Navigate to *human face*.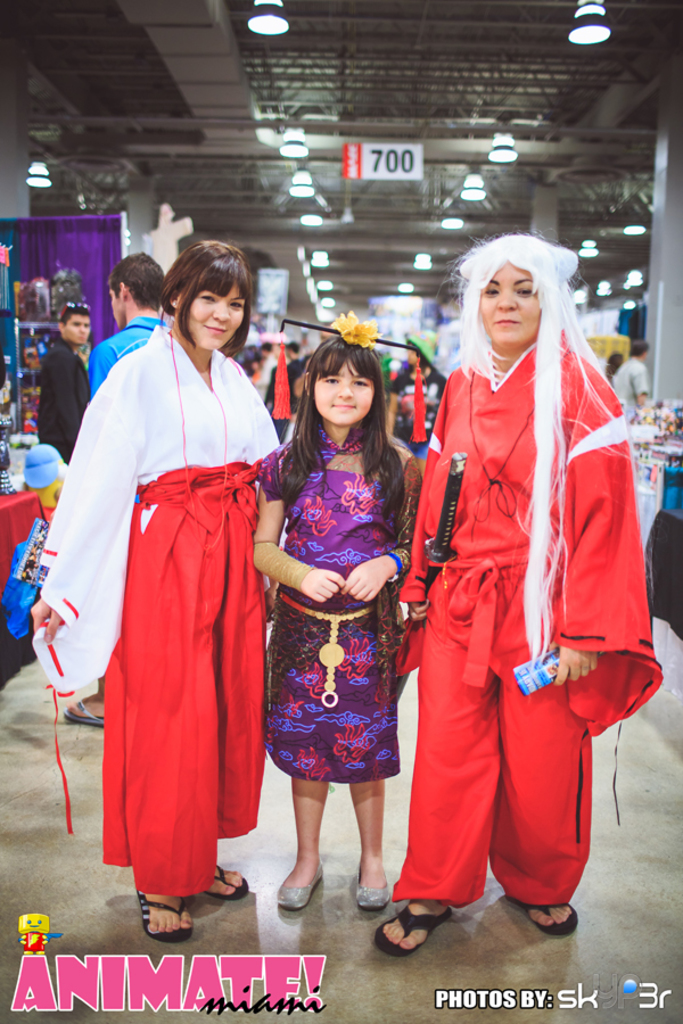
Navigation target: [left=109, top=280, right=126, bottom=331].
